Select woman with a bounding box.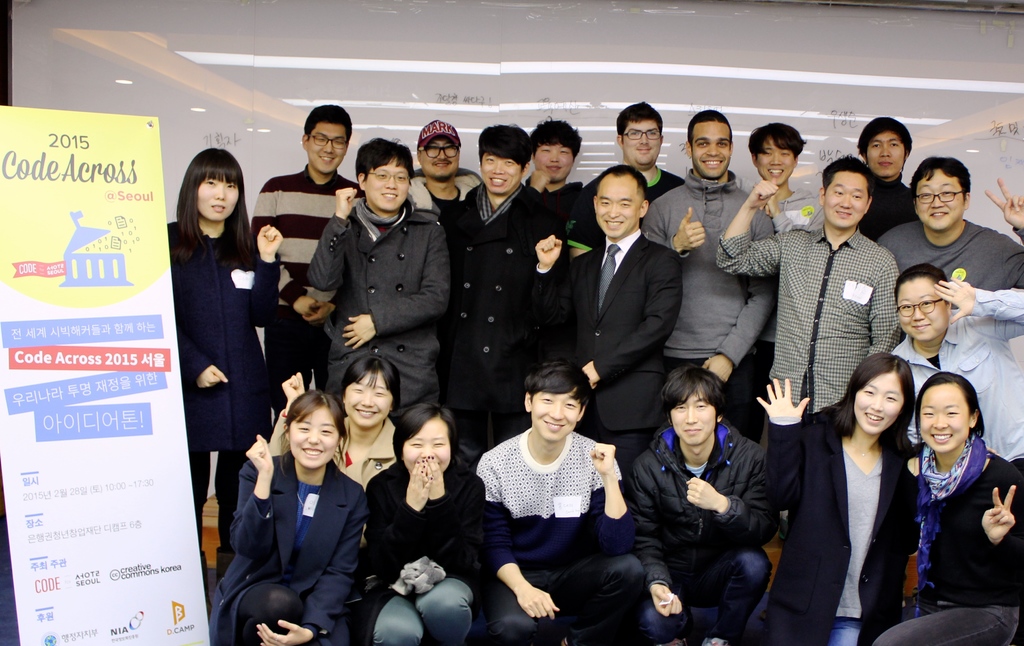
x1=264, y1=355, x2=401, y2=494.
